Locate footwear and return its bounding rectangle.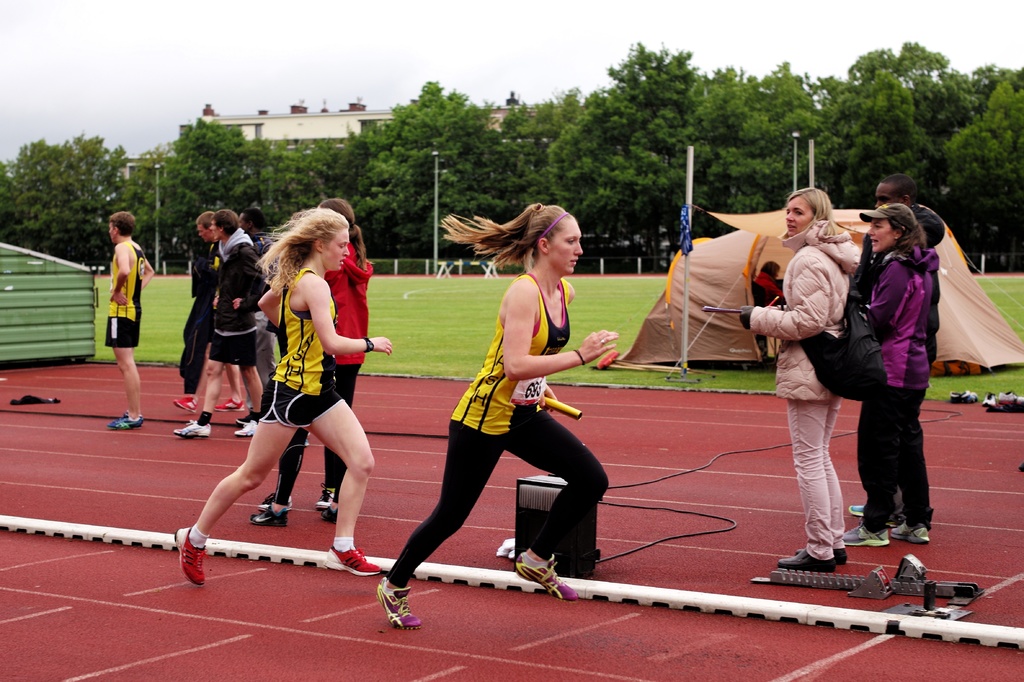
BBox(325, 540, 383, 580).
